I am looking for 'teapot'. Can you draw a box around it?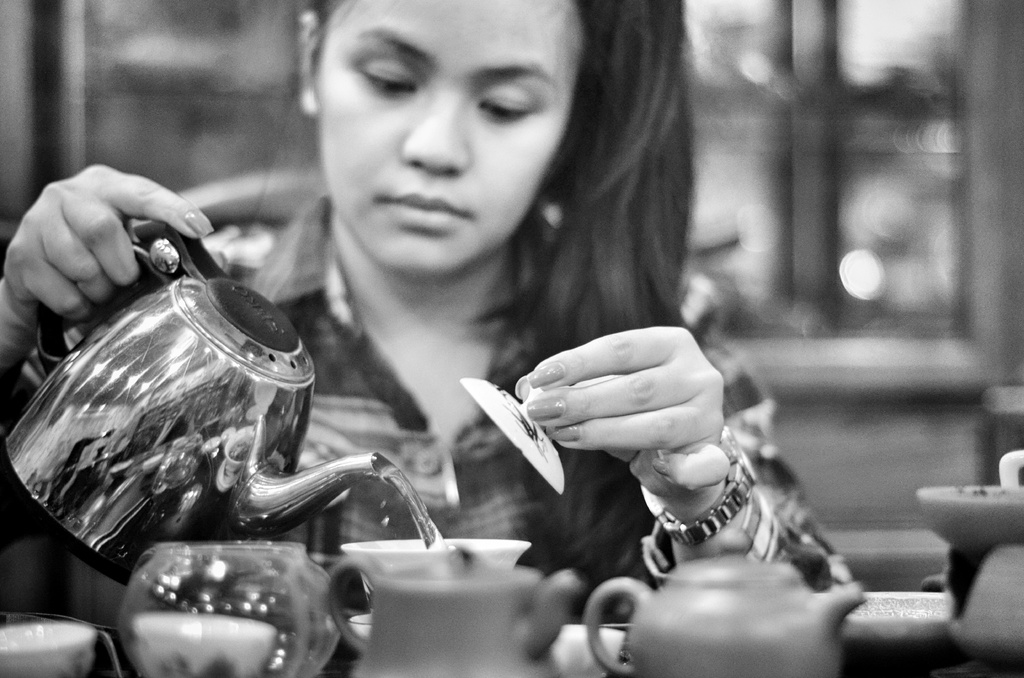
Sure, the bounding box is 7, 217, 391, 590.
